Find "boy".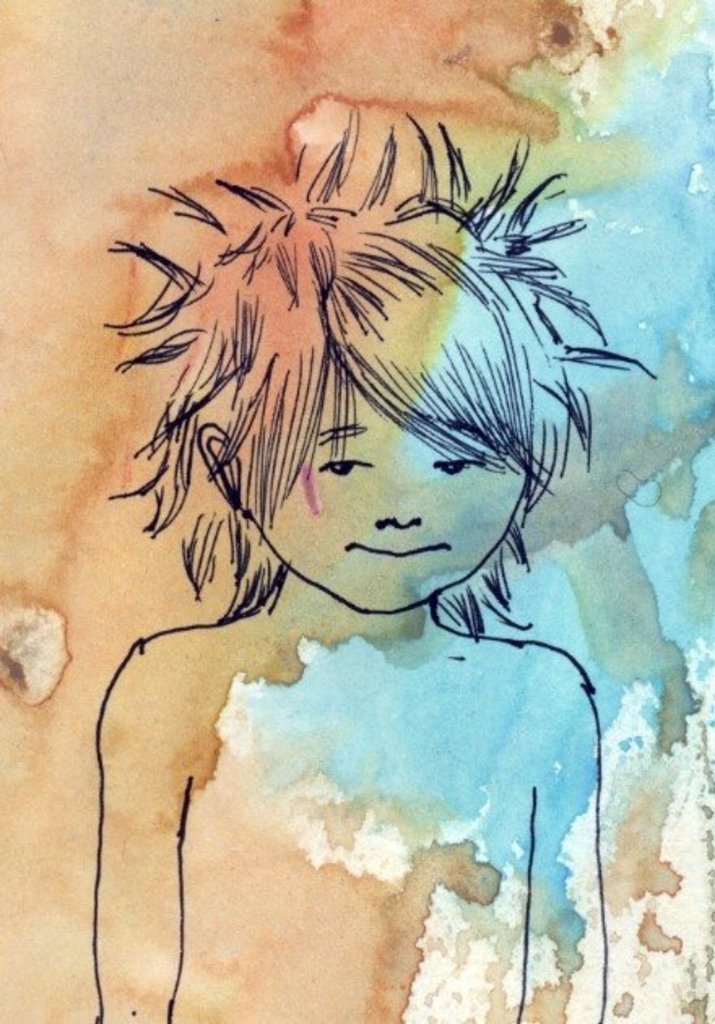
(x1=81, y1=98, x2=622, y2=1022).
